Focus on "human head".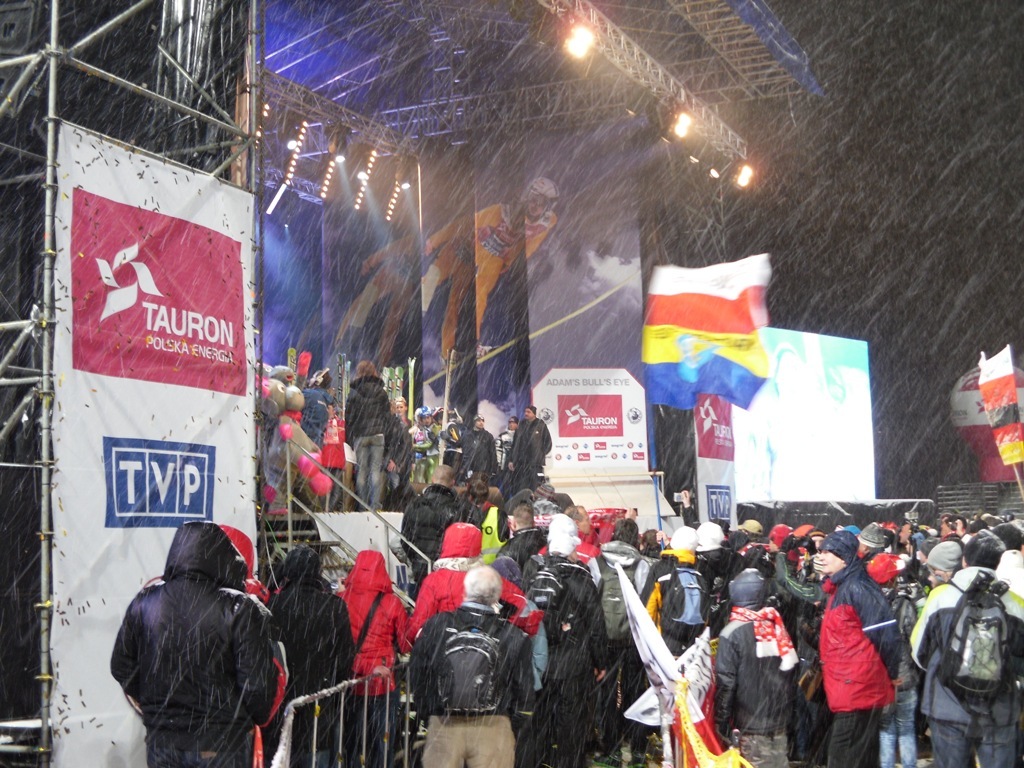
Focused at [left=524, top=403, right=537, bottom=423].
